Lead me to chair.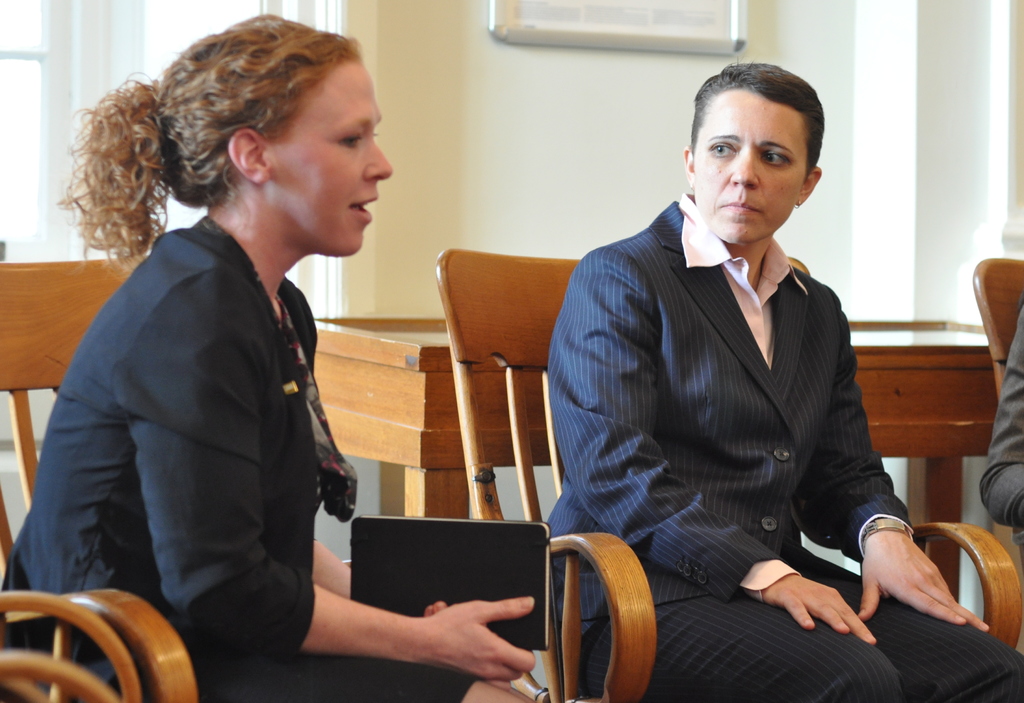
Lead to (left=0, top=589, right=143, bottom=702).
